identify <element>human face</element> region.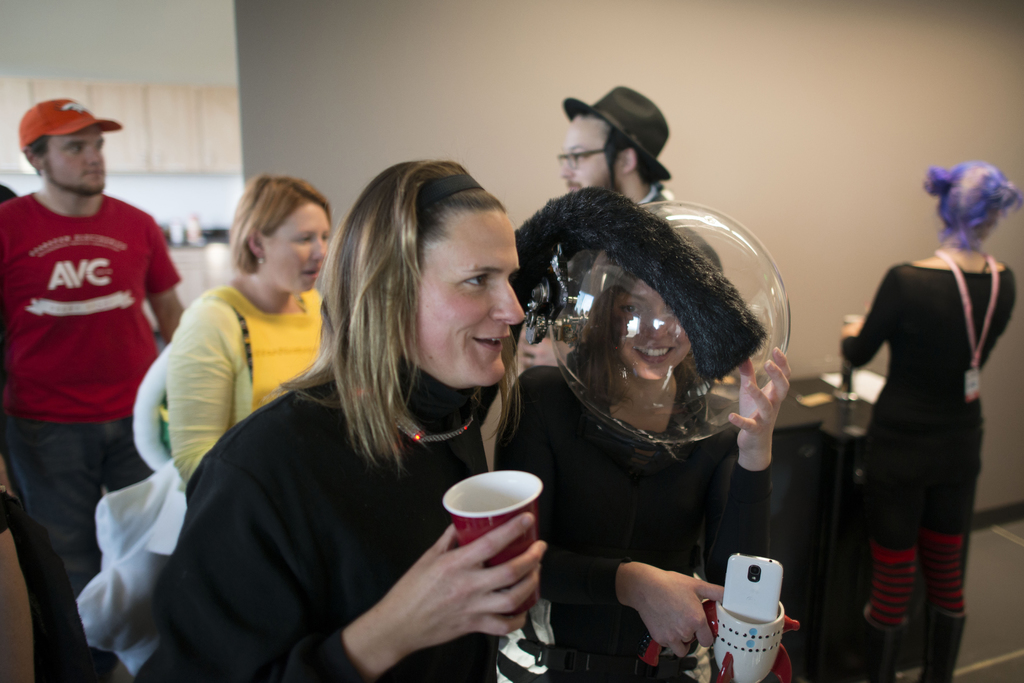
Region: crop(563, 117, 614, 195).
